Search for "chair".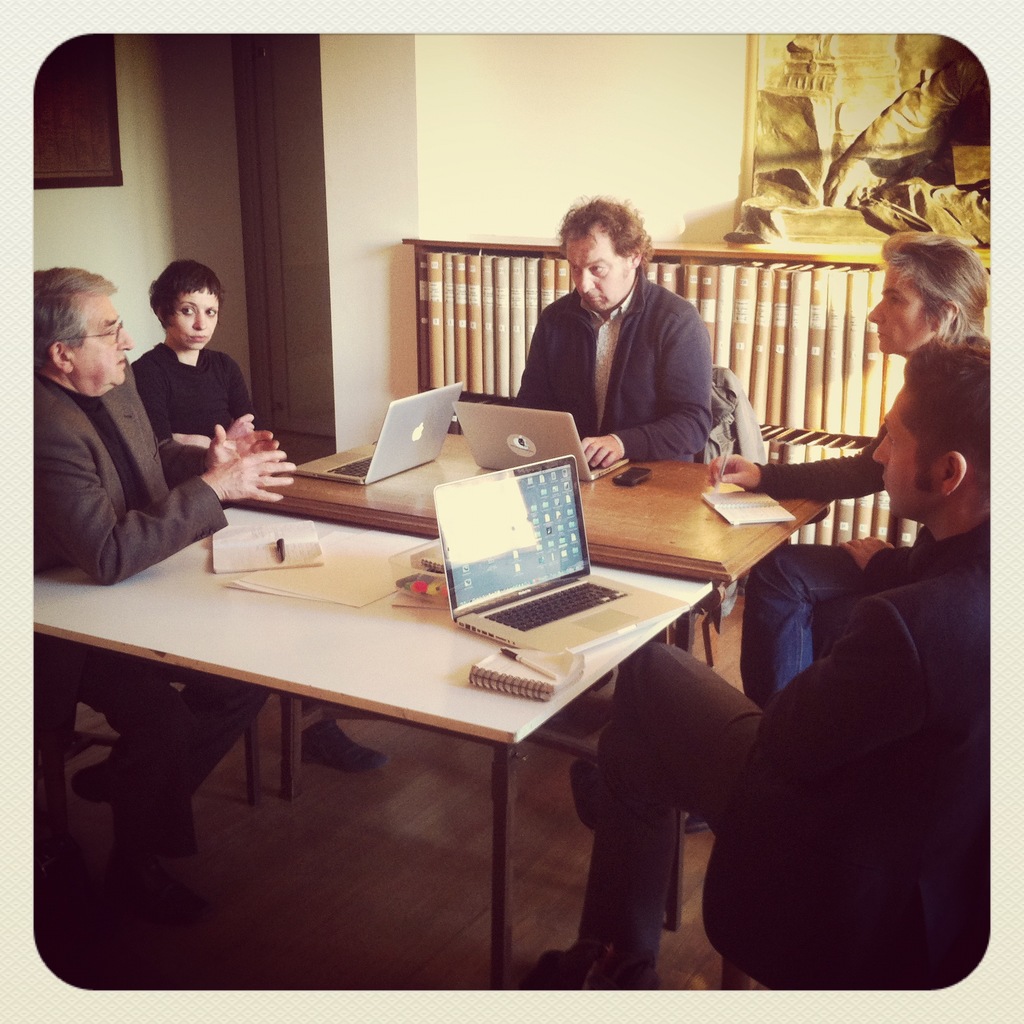
Found at BBox(657, 364, 719, 665).
